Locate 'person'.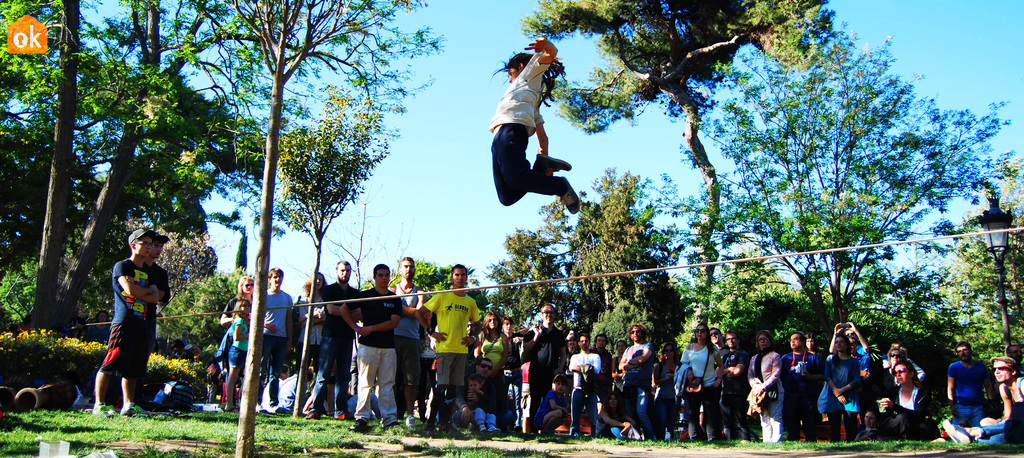
Bounding box: 678 322 719 444.
